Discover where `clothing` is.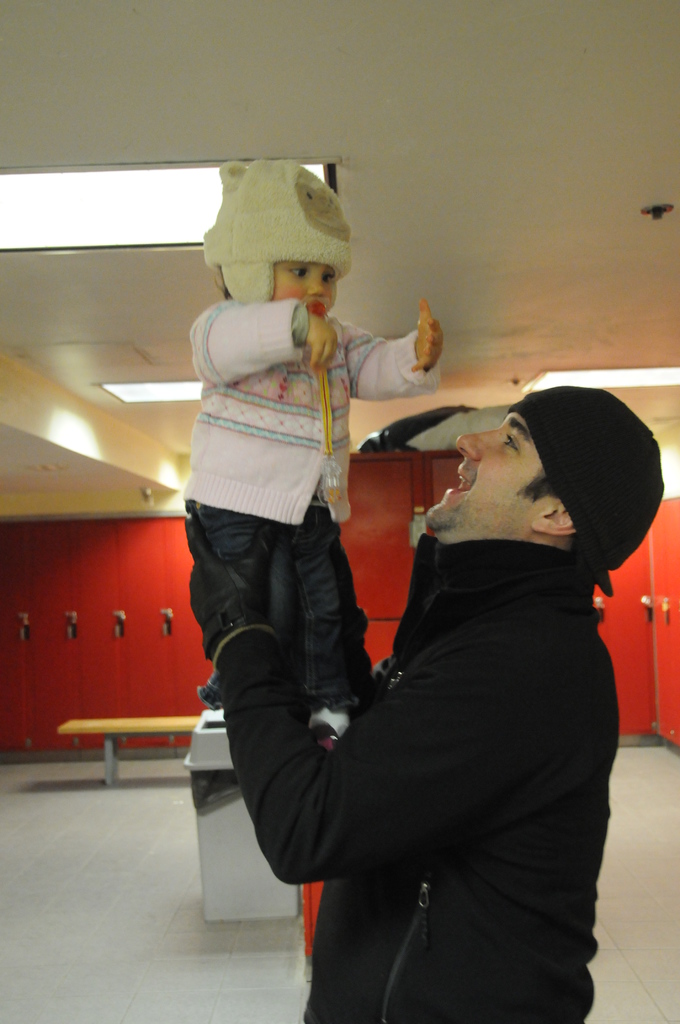
Discovered at pyautogui.locateOnScreen(234, 424, 645, 1020).
